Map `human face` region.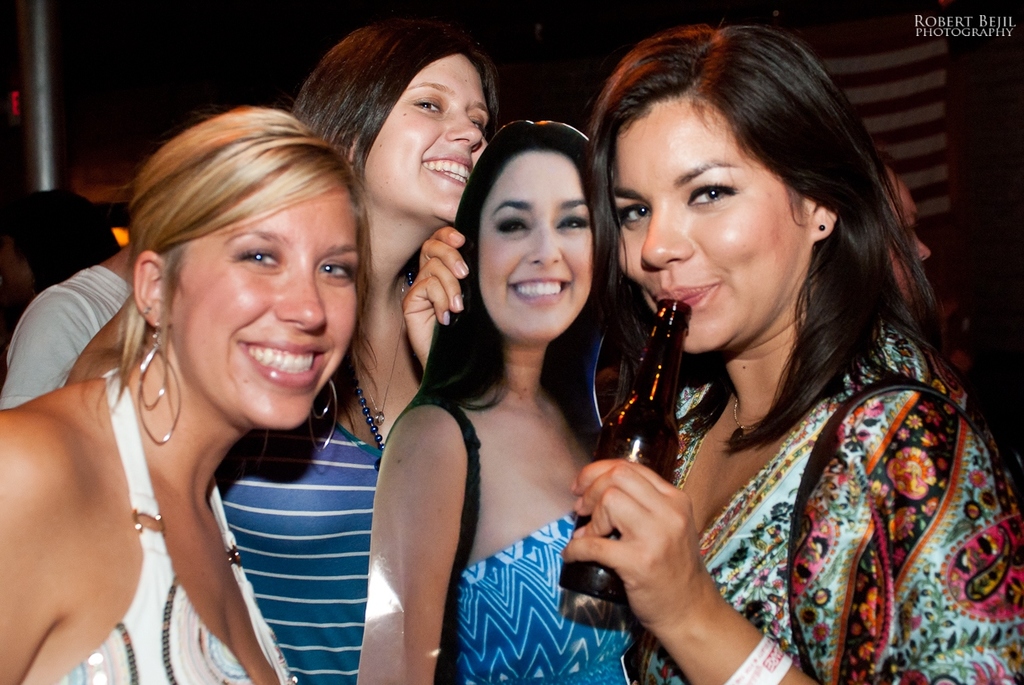
Mapped to {"x1": 611, "y1": 95, "x2": 797, "y2": 348}.
